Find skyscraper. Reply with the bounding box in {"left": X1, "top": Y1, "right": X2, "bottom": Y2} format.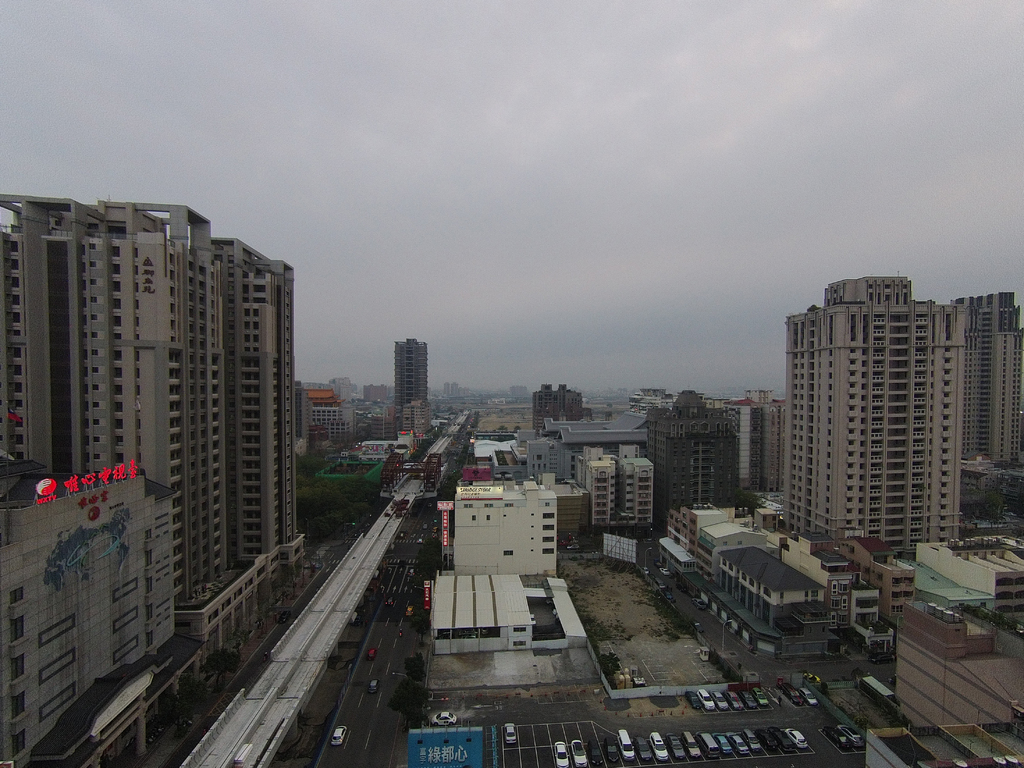
{"left": 531, "top": 384, "right": 584, "bottom": 429}.
